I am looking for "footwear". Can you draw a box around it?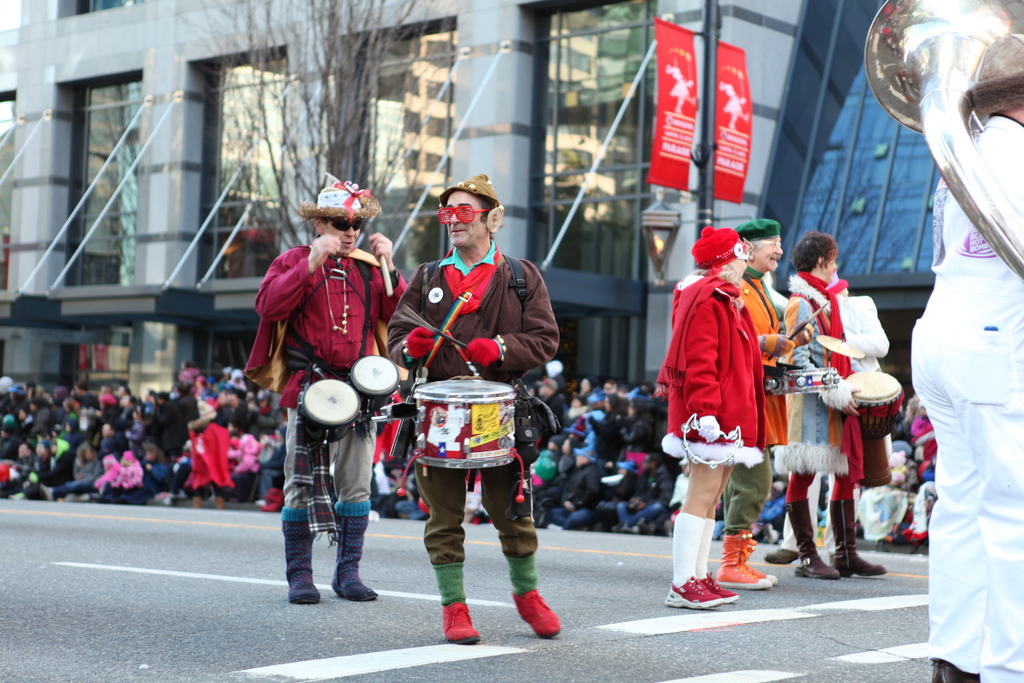
Sure, the bounding box is detection(714, 533, 772, 591).
